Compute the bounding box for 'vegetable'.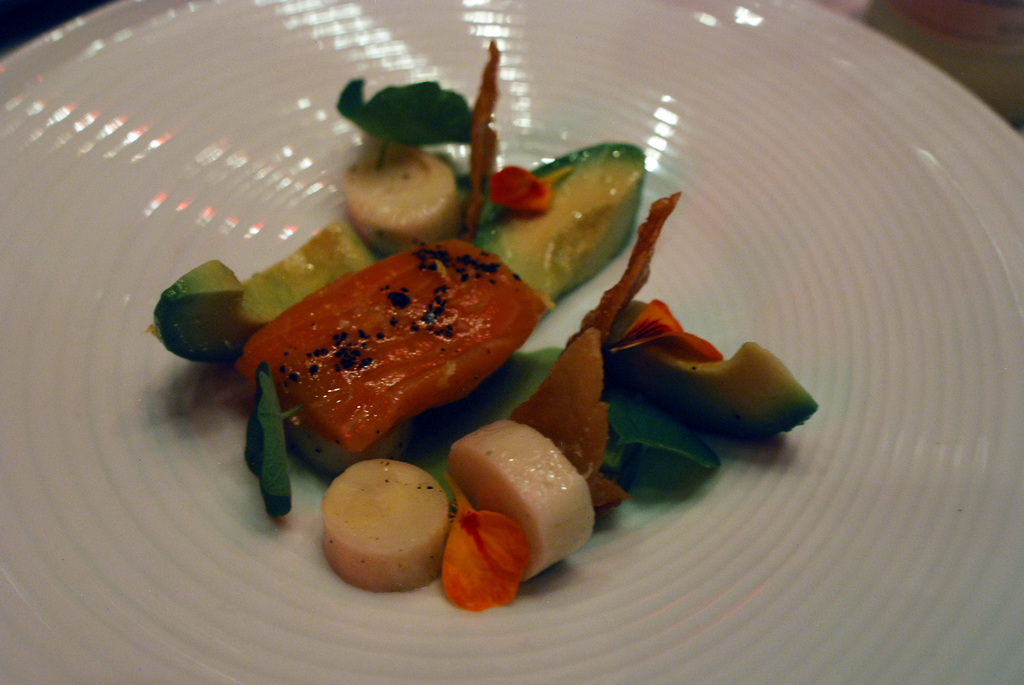
box=[145, 214, 367, 362].
